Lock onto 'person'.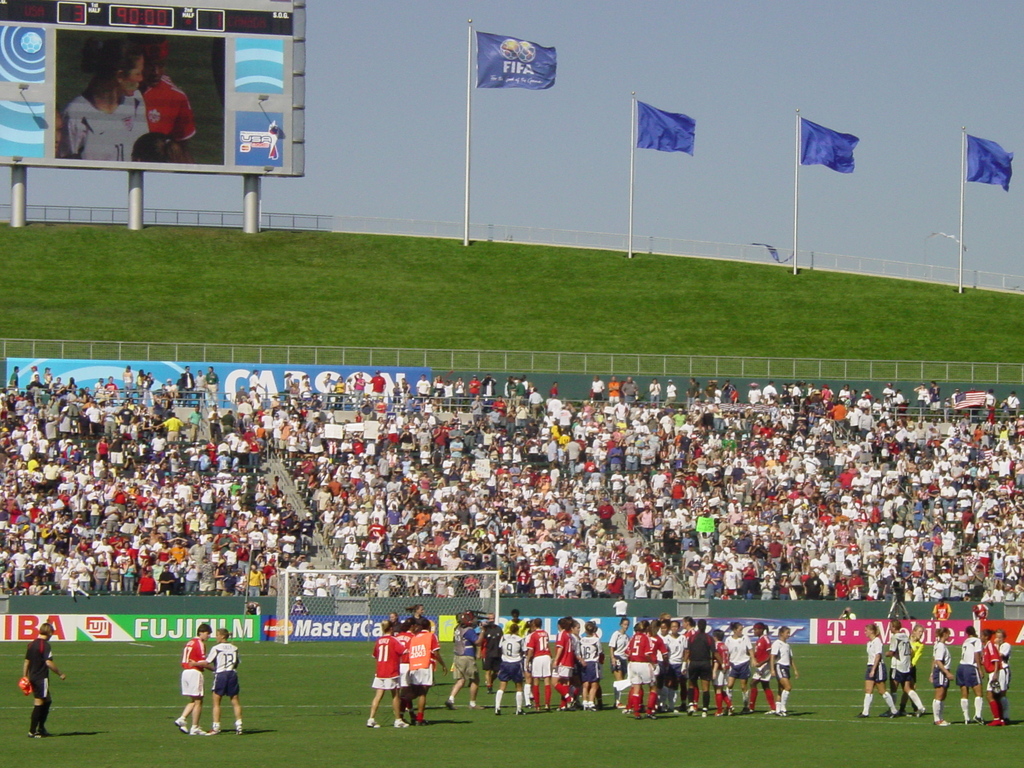
Locked: {"left": 931, "top": 629, "right": 956, "bottom": 721}.
